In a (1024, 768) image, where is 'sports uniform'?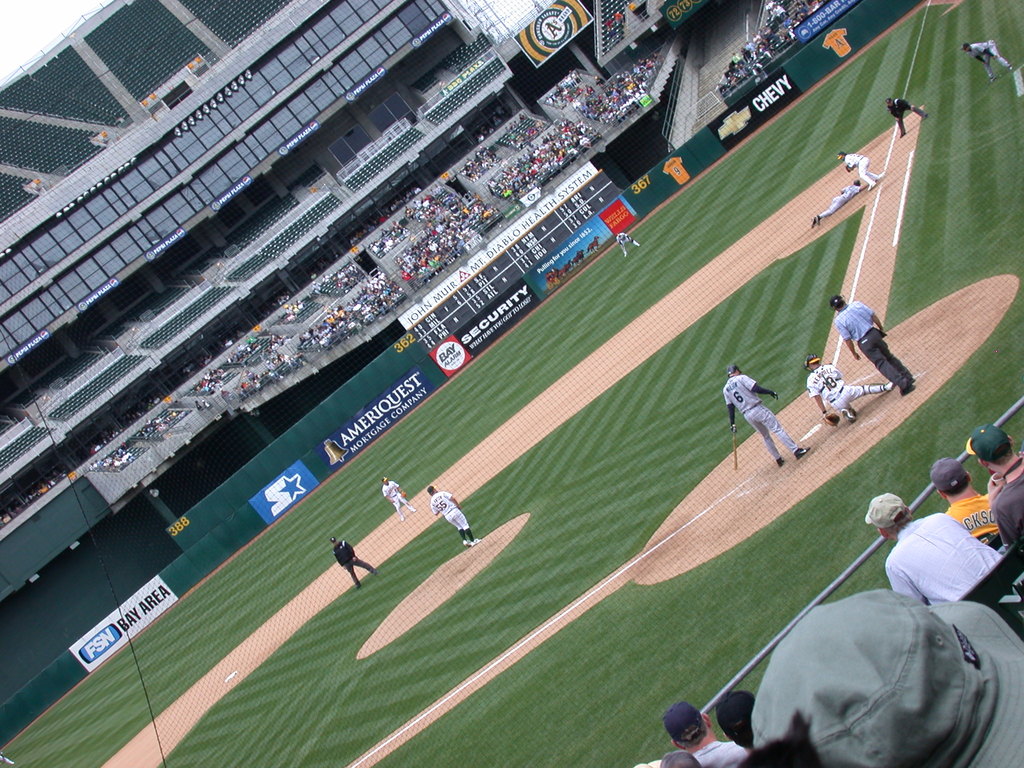
(821,186,856,218).
